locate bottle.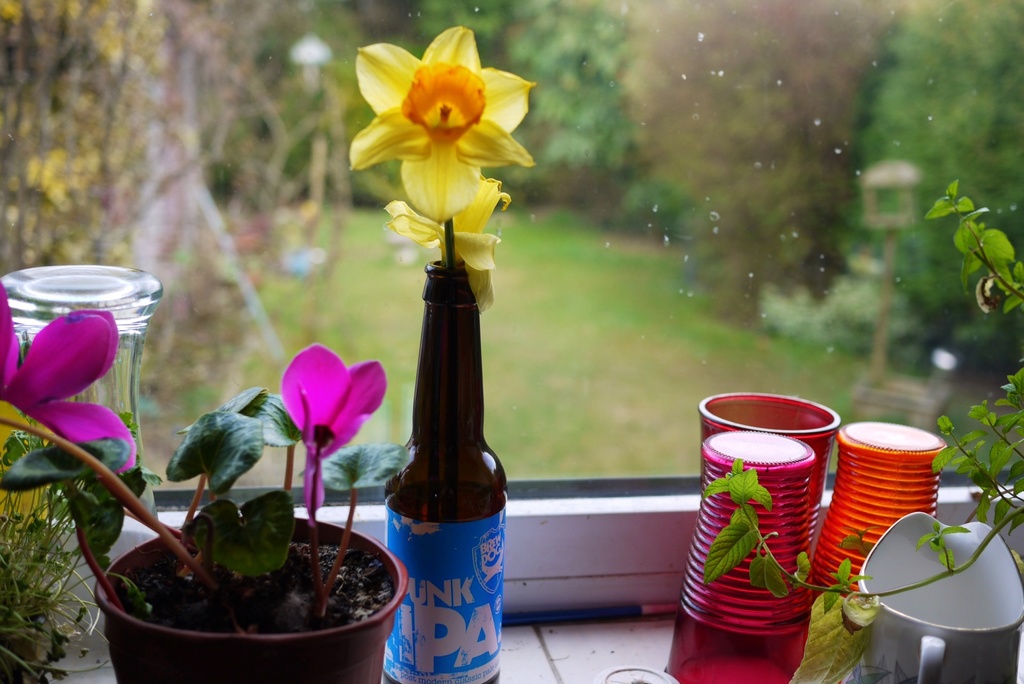
Bounding box: BBox(375, 197, 529, 663).
